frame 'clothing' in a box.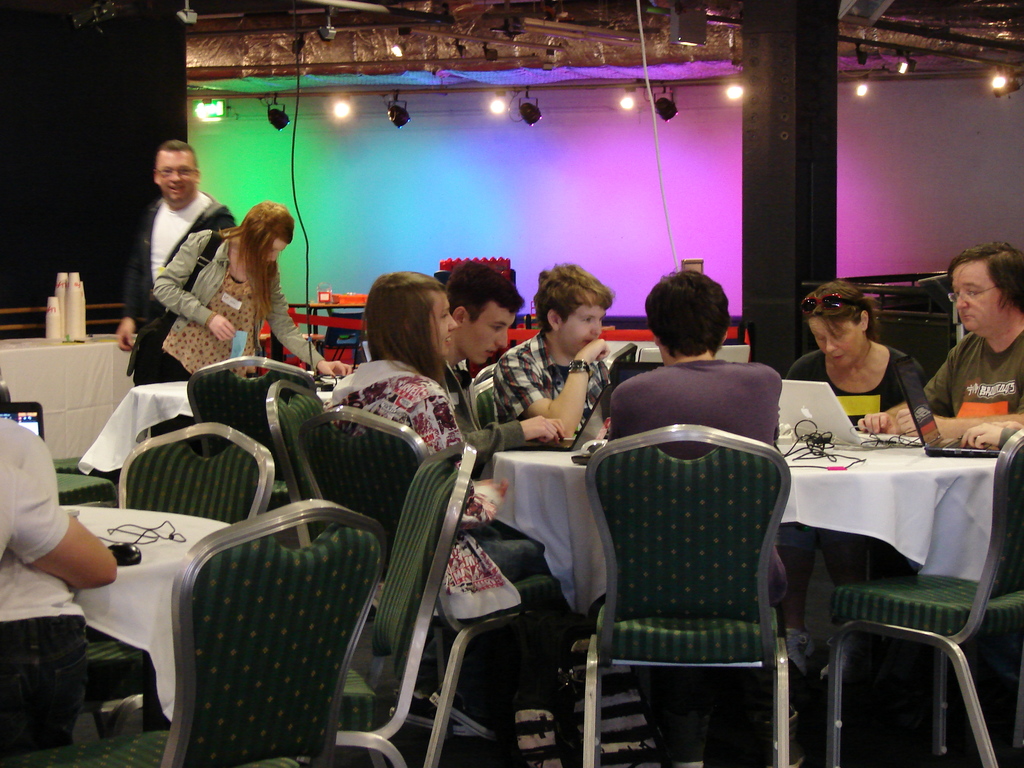
detection(446, 356, 532, 477).
